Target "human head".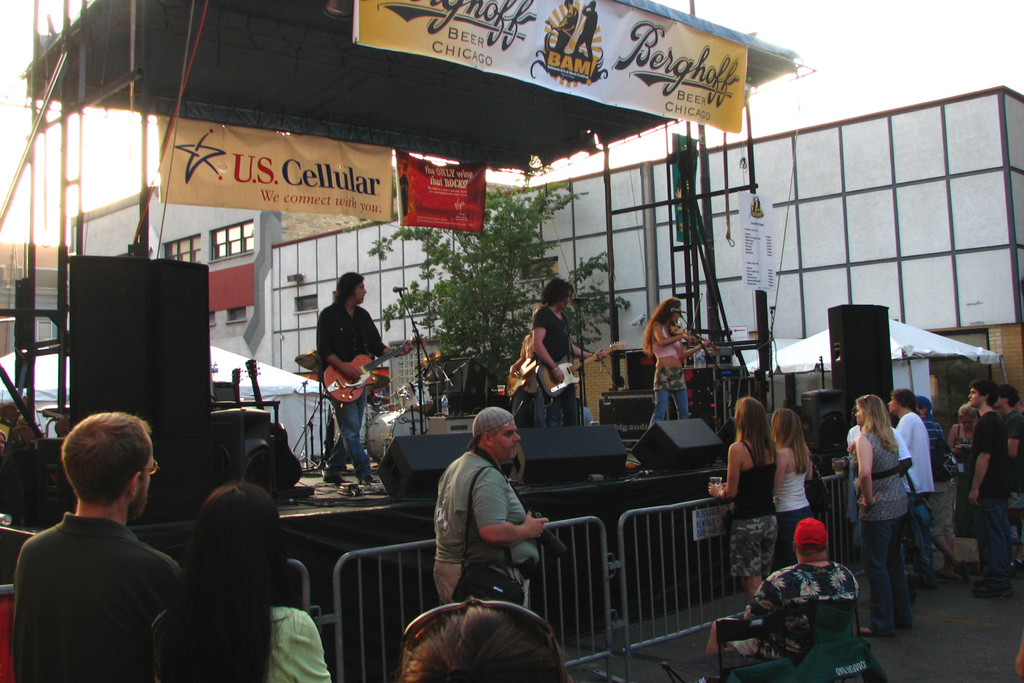
Target region: 789 517 827 558.
